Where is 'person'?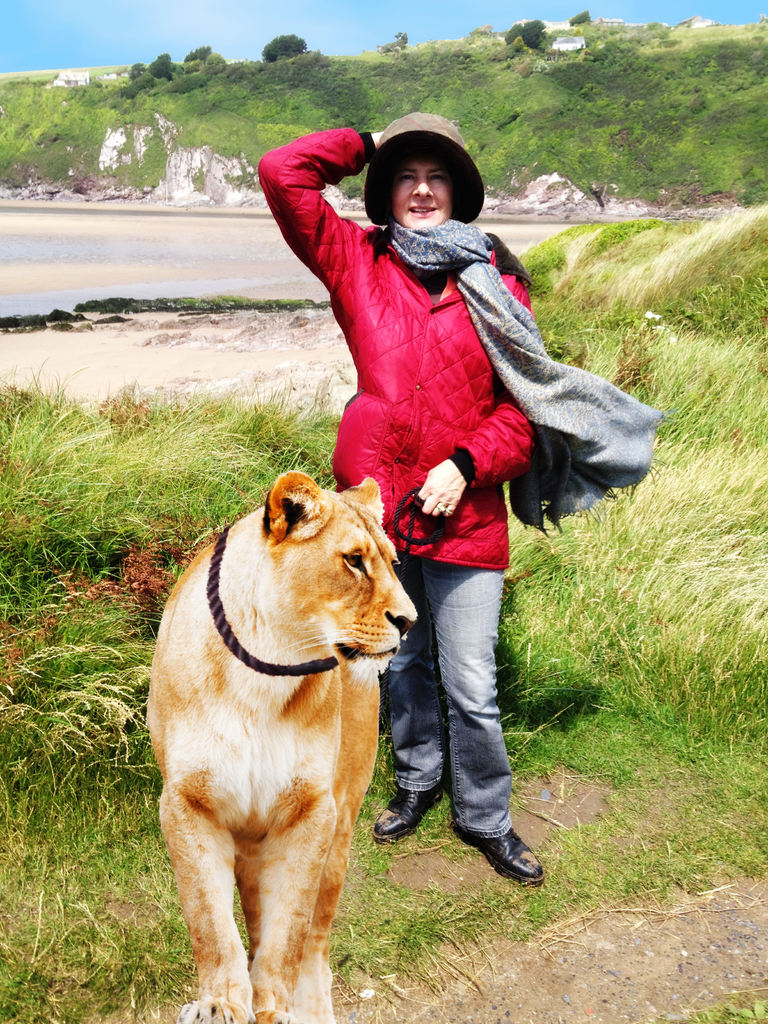
[left=279, top=97, right=609, bottom=732].
